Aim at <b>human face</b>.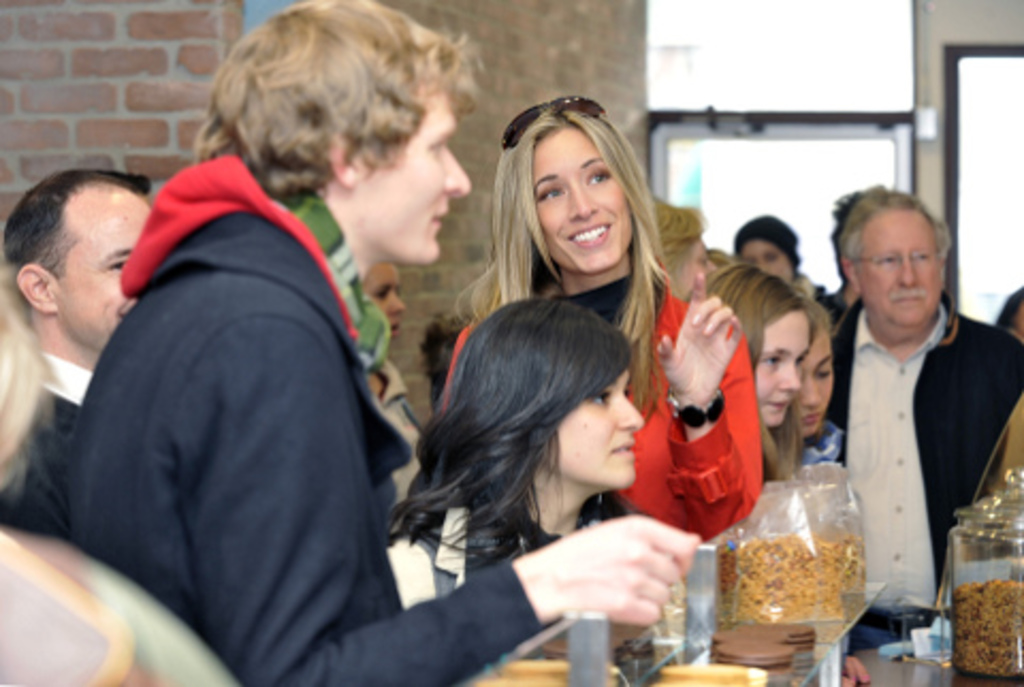
Aimed at 358 260 407 341.
